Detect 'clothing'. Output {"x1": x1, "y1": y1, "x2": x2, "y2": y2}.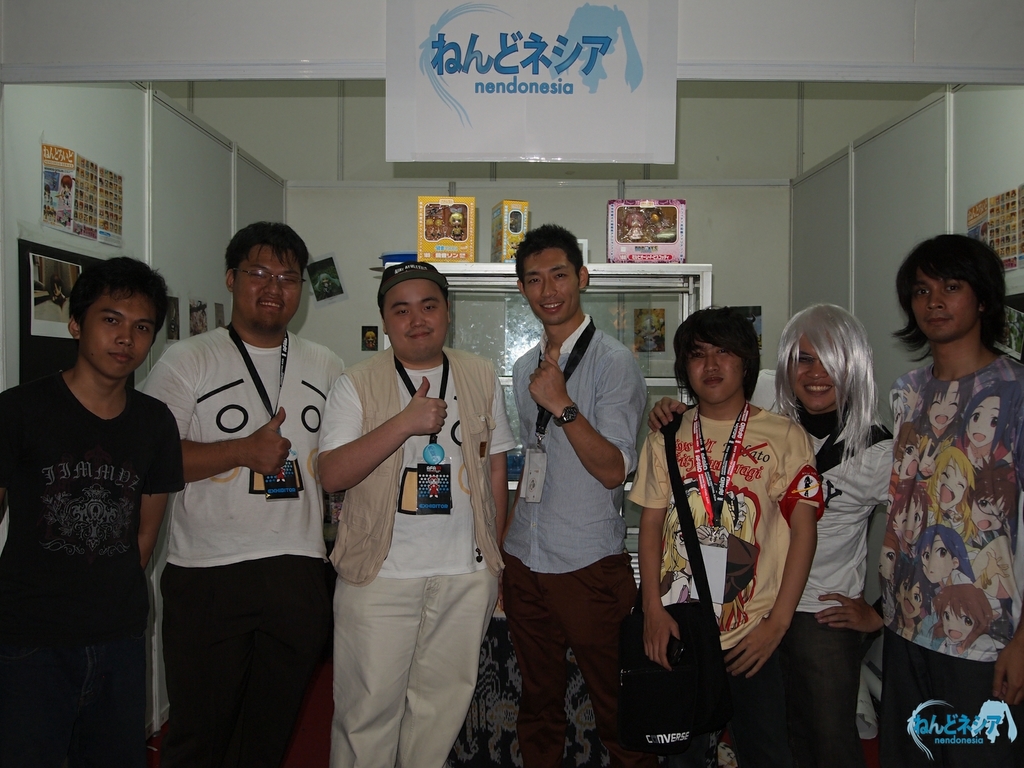
{"x1": 481, "y1": 335, "x2": 664, "y2": 767}.
